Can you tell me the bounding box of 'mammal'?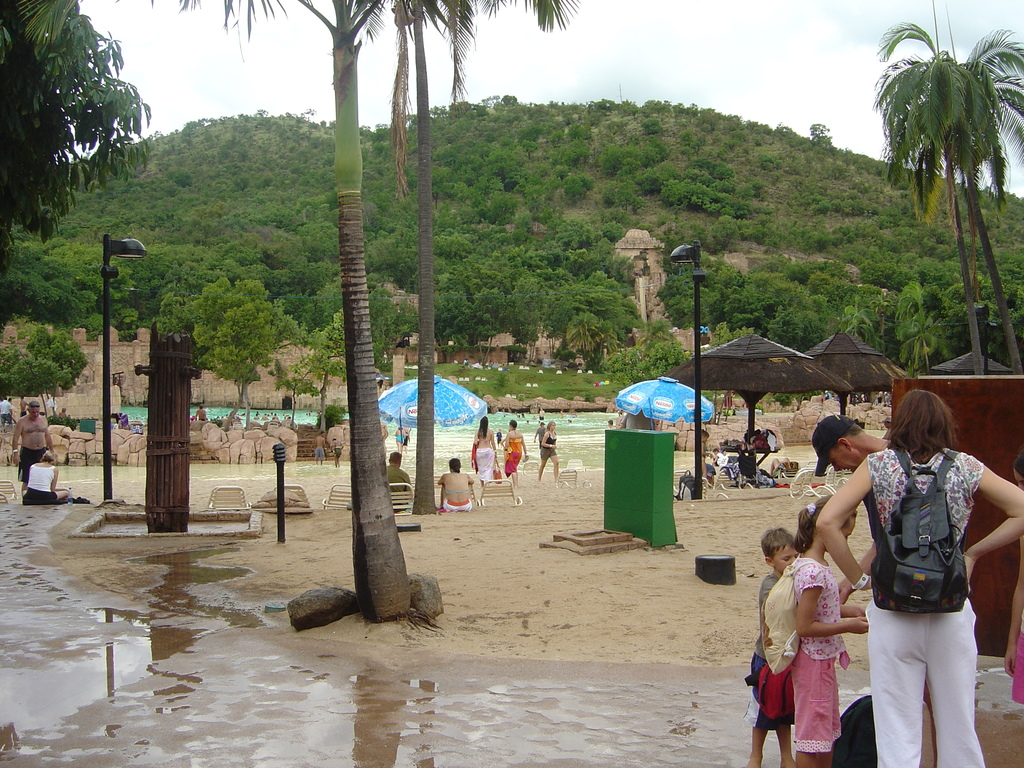
{"x1": 330, "y1": 436, "x2": 344, "y2": 467}.
